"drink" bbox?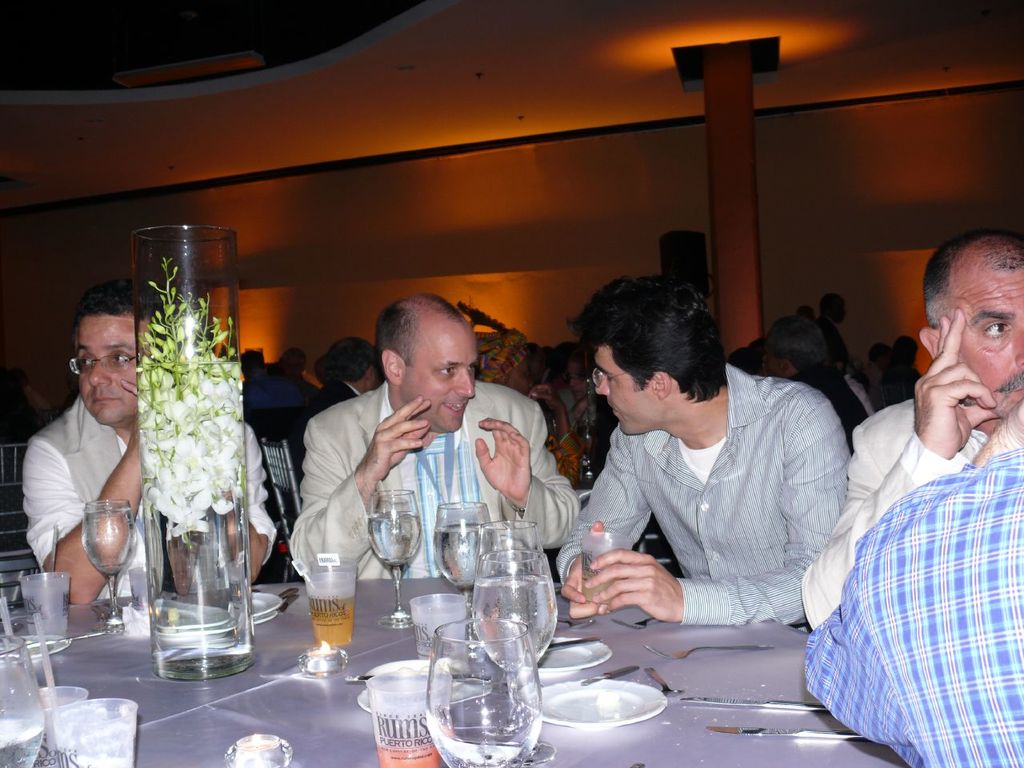
bbox=(441, 524, 485, 582)
